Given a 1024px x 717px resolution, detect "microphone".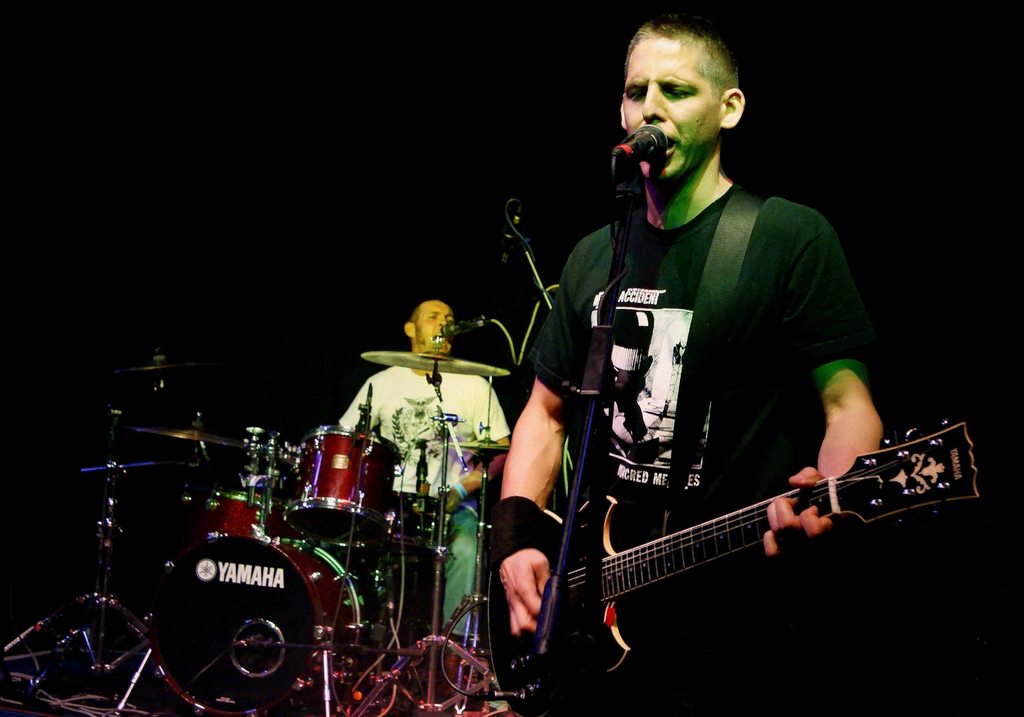
rect(444, 321, 489, 341).
